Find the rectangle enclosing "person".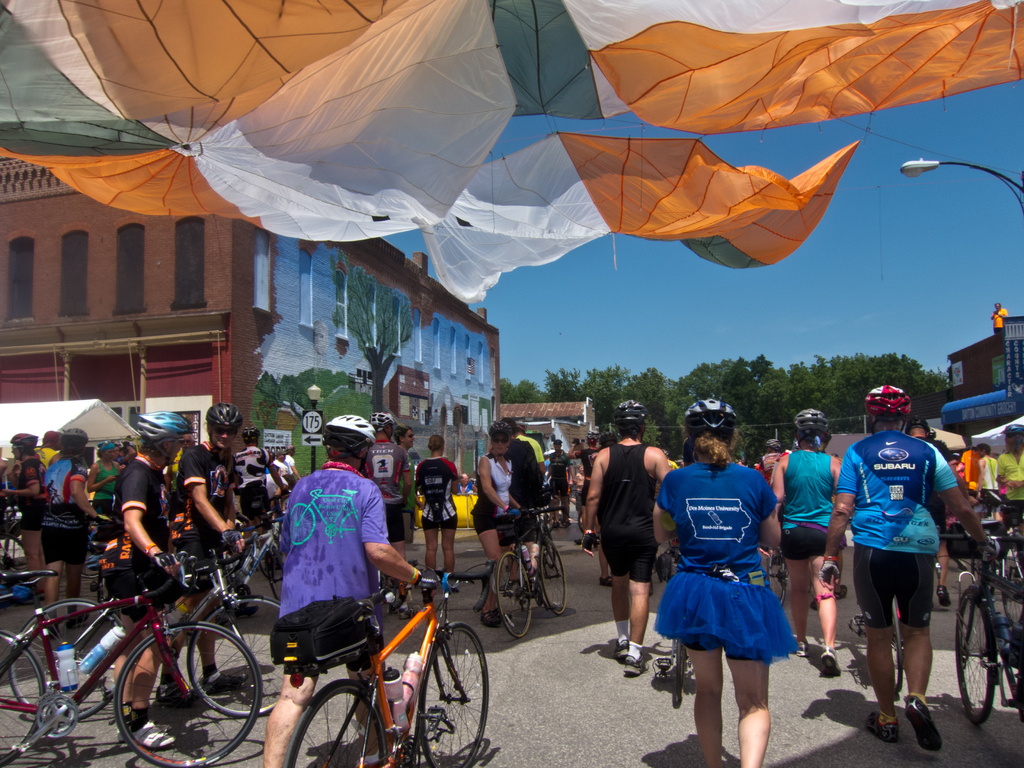
bbox=(369, 411, 413, 614).
